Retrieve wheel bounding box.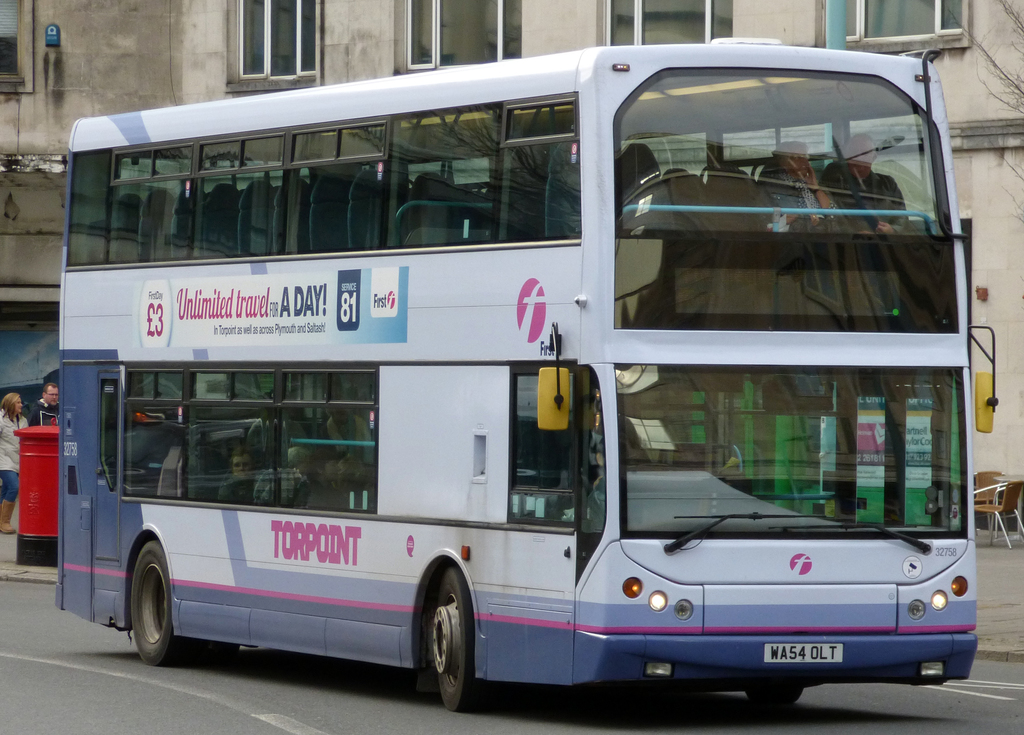
Bounding box: <region>747, 686, 804, 709</region>.
